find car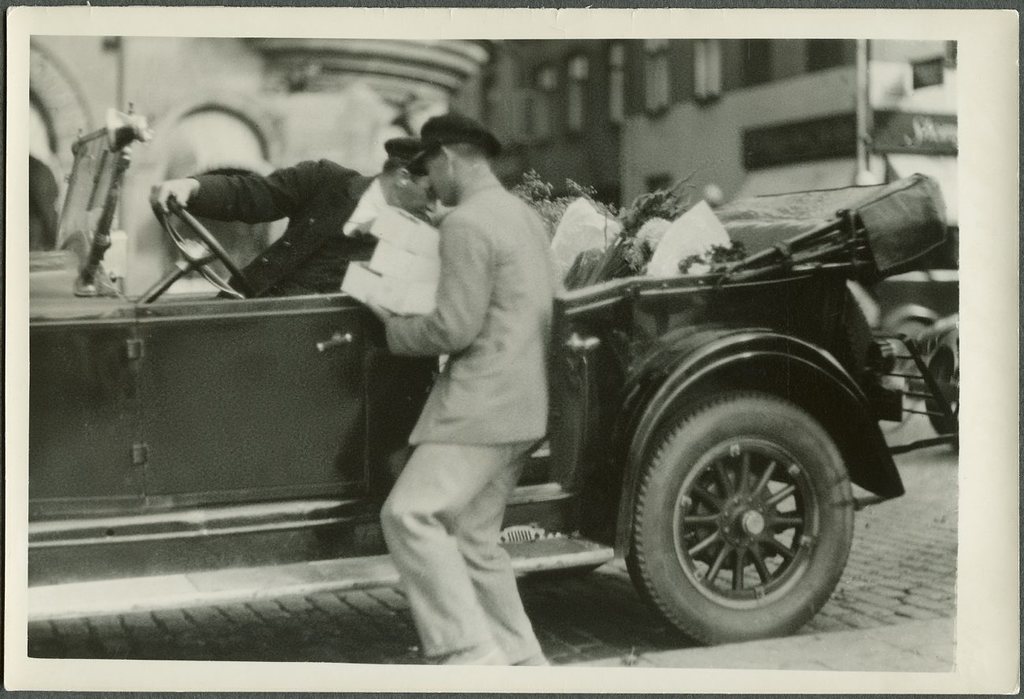
bbox(17, 100, 960, 646)
